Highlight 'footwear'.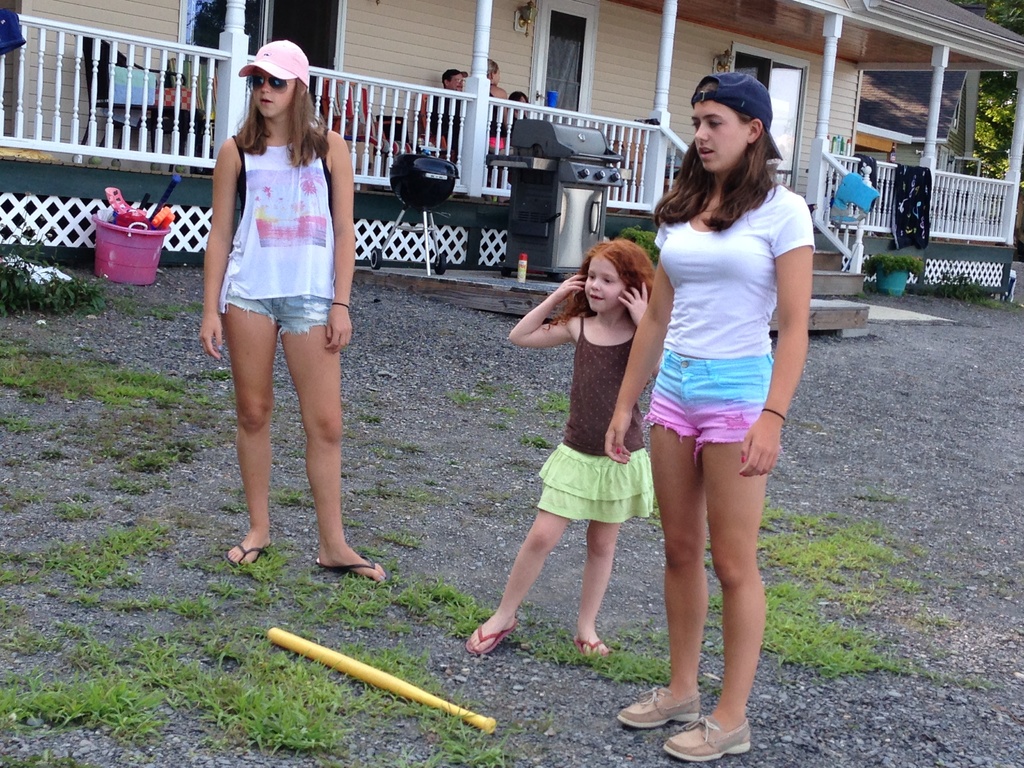
Highlighted region: region(463, 618, 516, 657).
